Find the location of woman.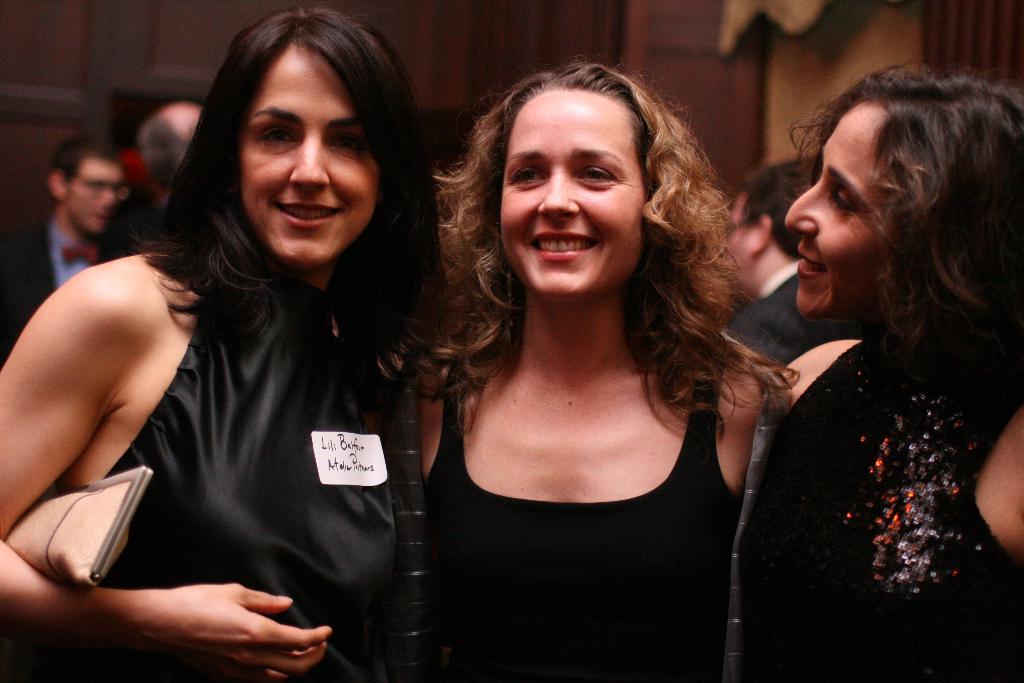
Location: BBox(381, 50, 832, 668).
